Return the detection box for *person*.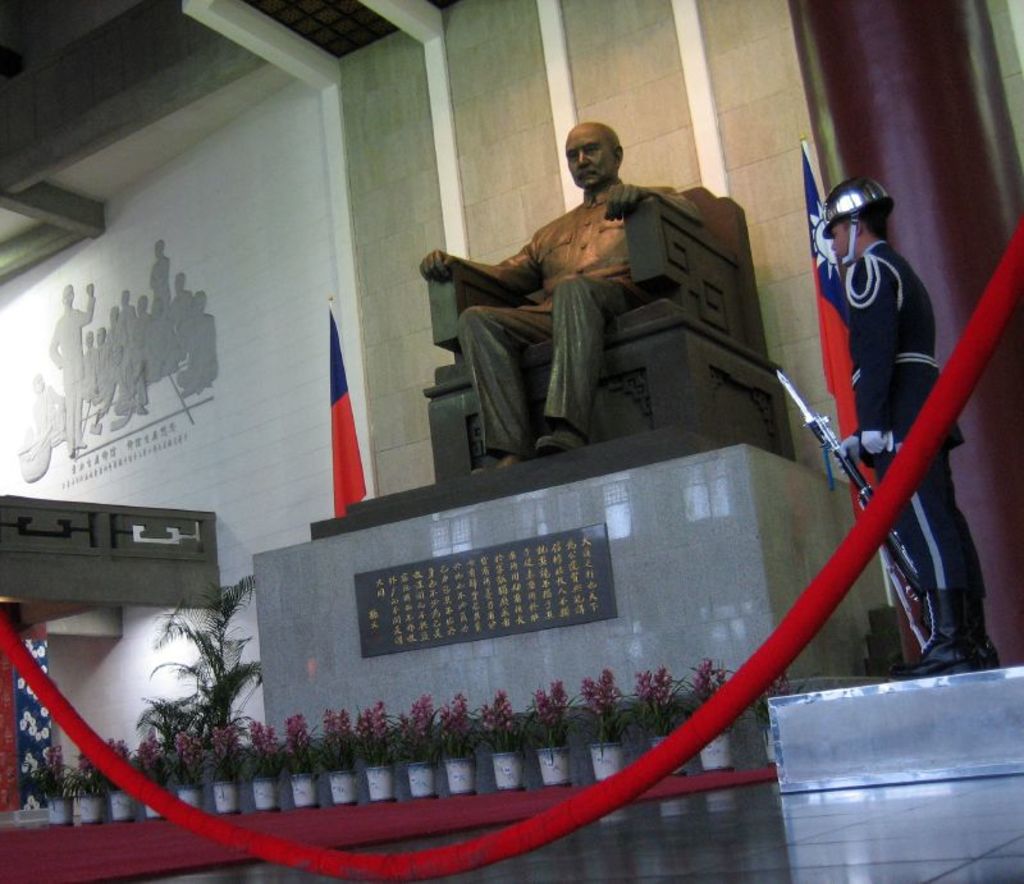
804, 148, 954, 632.
